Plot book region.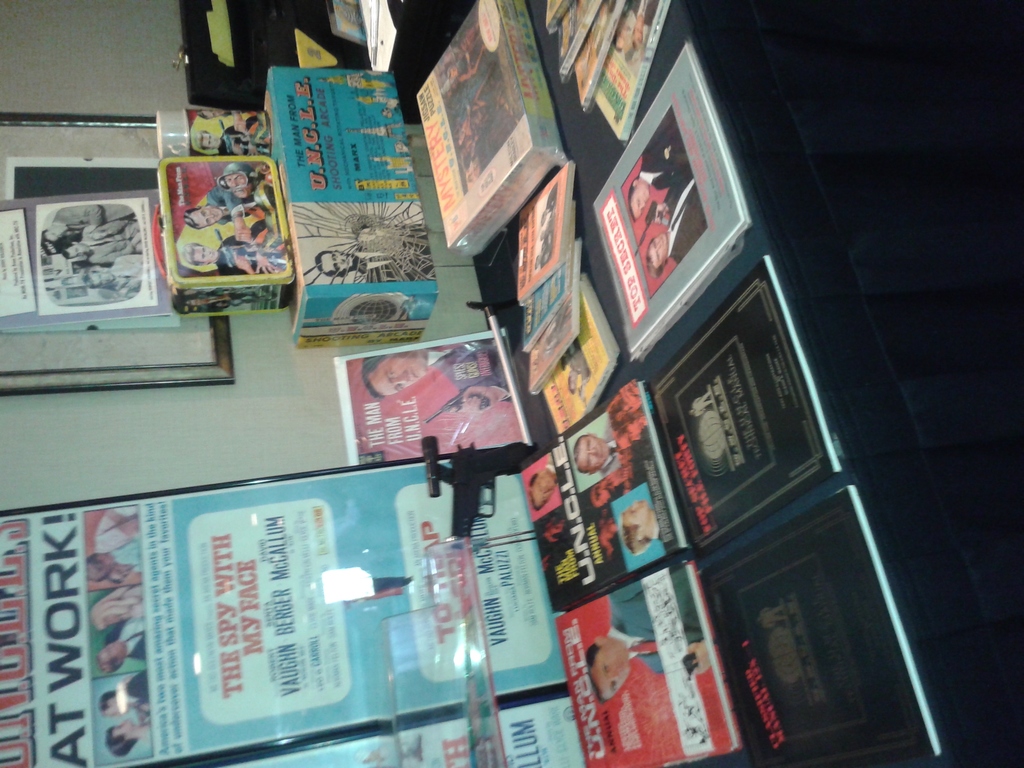
Plotted at pyautogui.locateOnScreen(556, 562, 742, 767).
